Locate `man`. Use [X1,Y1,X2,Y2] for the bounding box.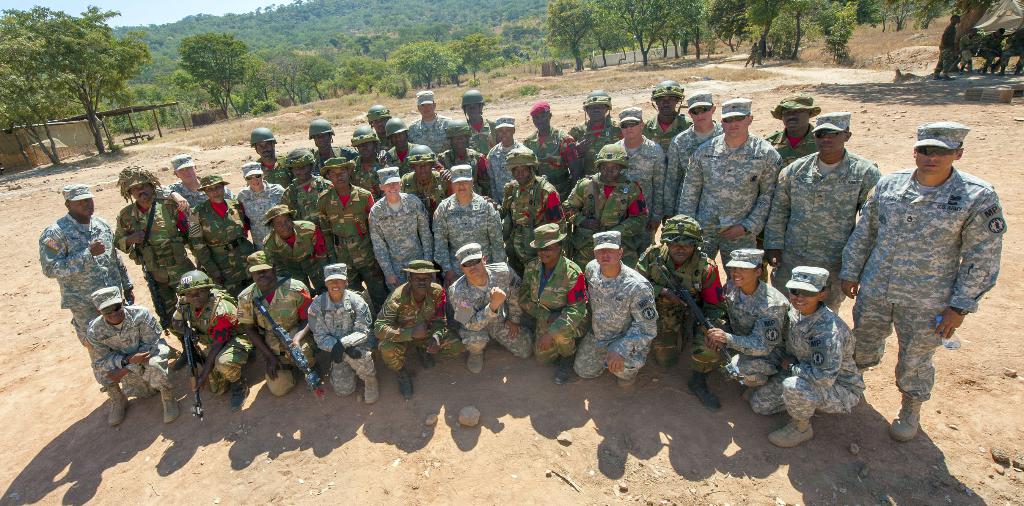
[849,101,1004,448].
